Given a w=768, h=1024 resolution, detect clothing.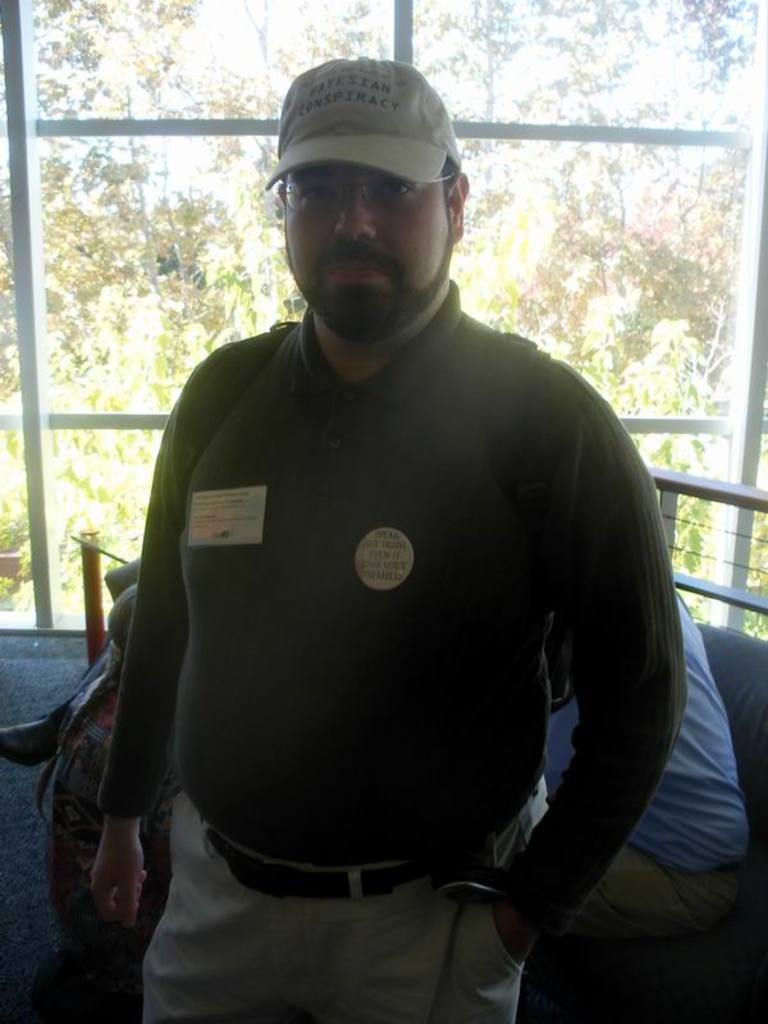
locate(96, 311, 691, 1014).
